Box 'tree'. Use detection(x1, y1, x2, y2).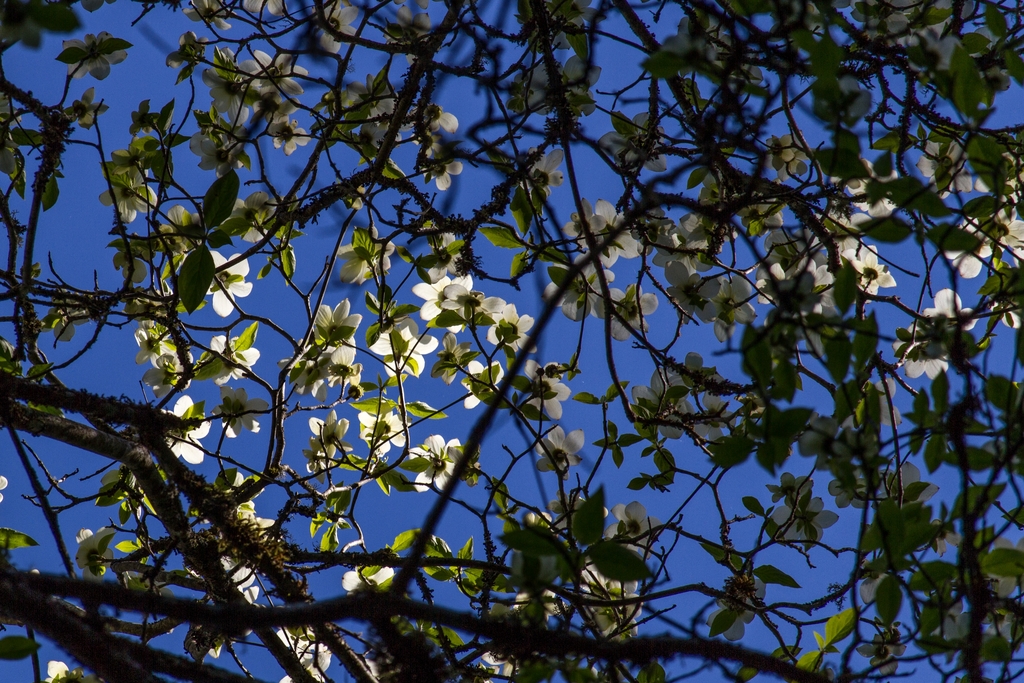
detection(22, 4, 955, 682).
